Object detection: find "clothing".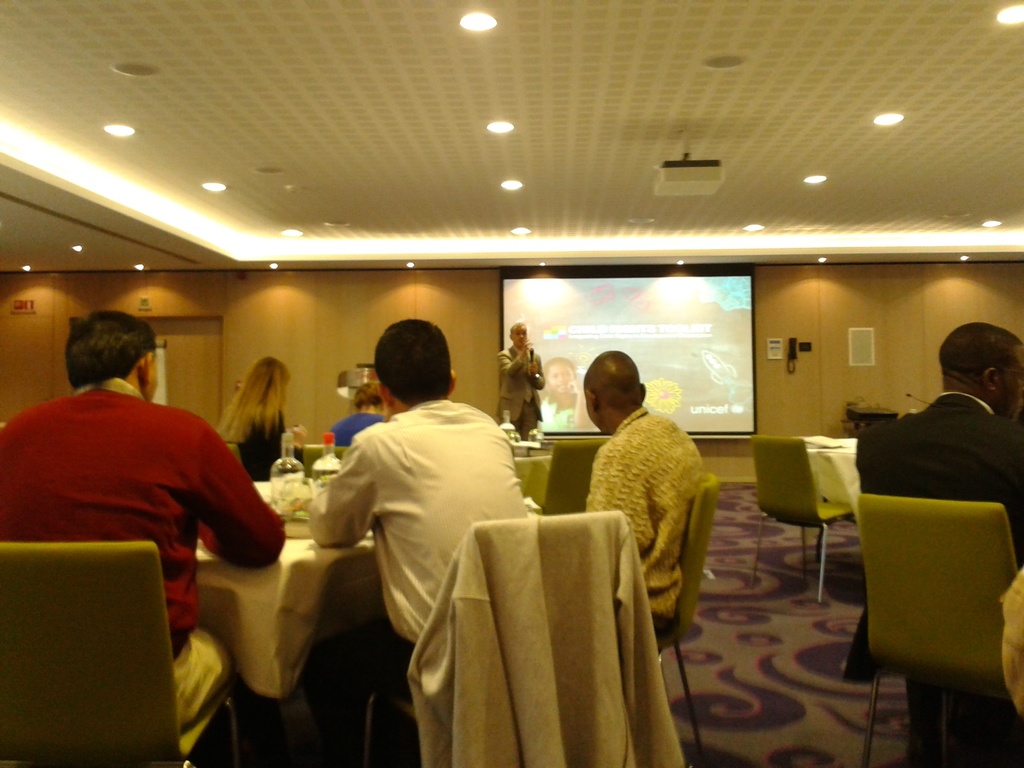
bbox(239, 423, 290, 486).
